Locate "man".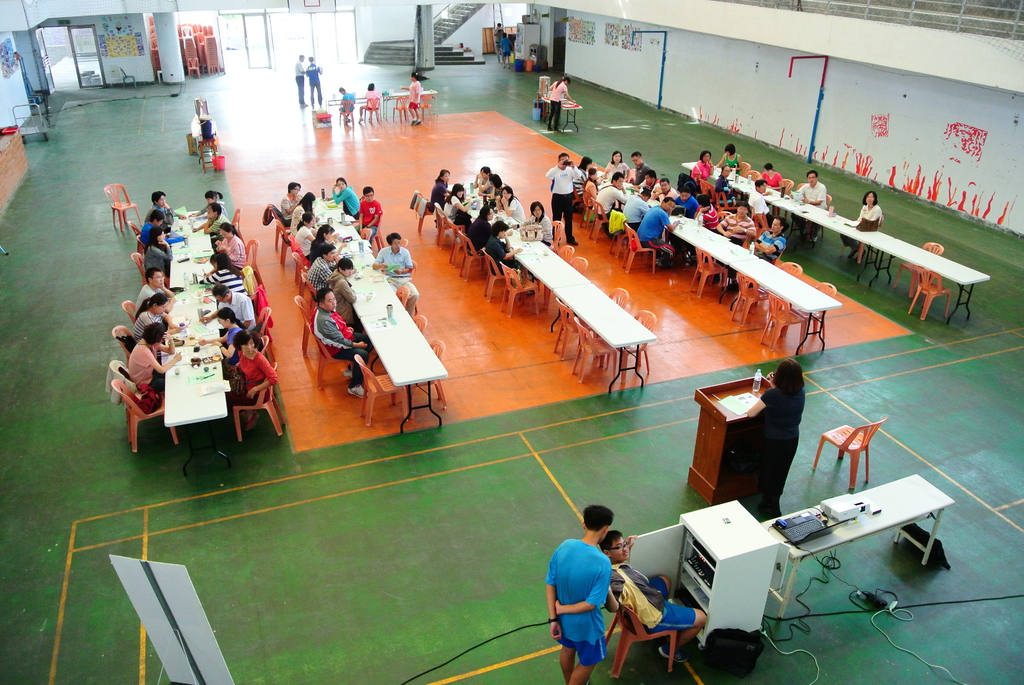
Bounding box: bbox=[300, 242, 337, 295].
